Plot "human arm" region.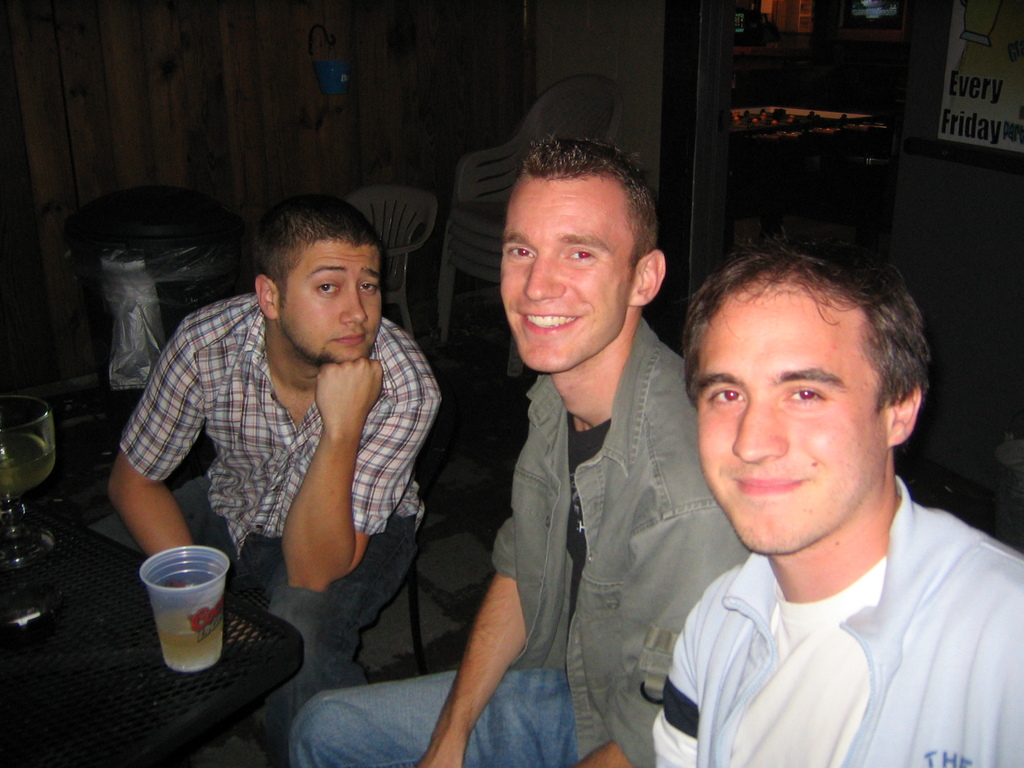
Plotted at [left=572, top=458, right=720, bottom=764].
